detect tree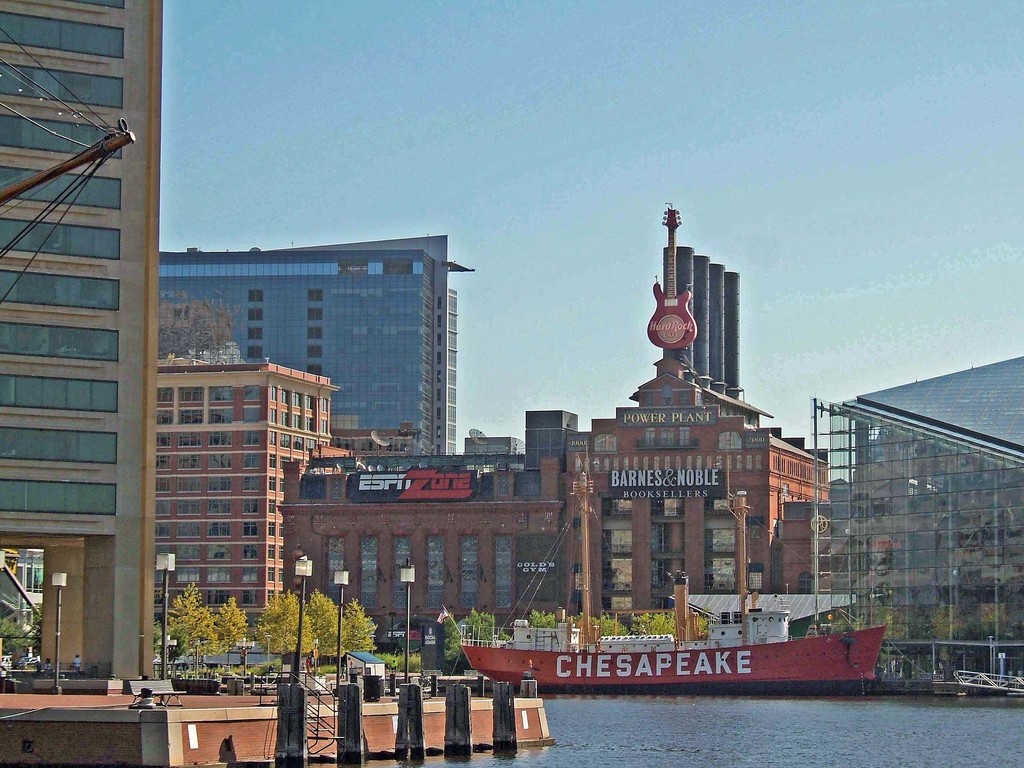
box=[255, 589, 317, 656]
